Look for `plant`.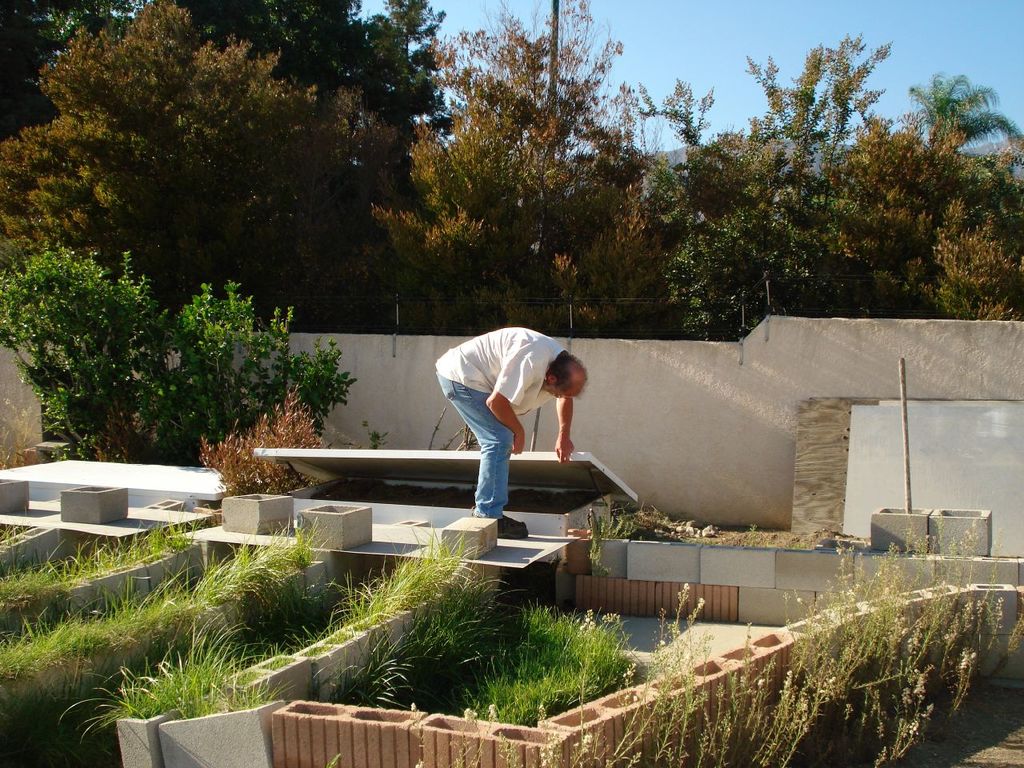
Found: detection(530, 678, 607, 767).
